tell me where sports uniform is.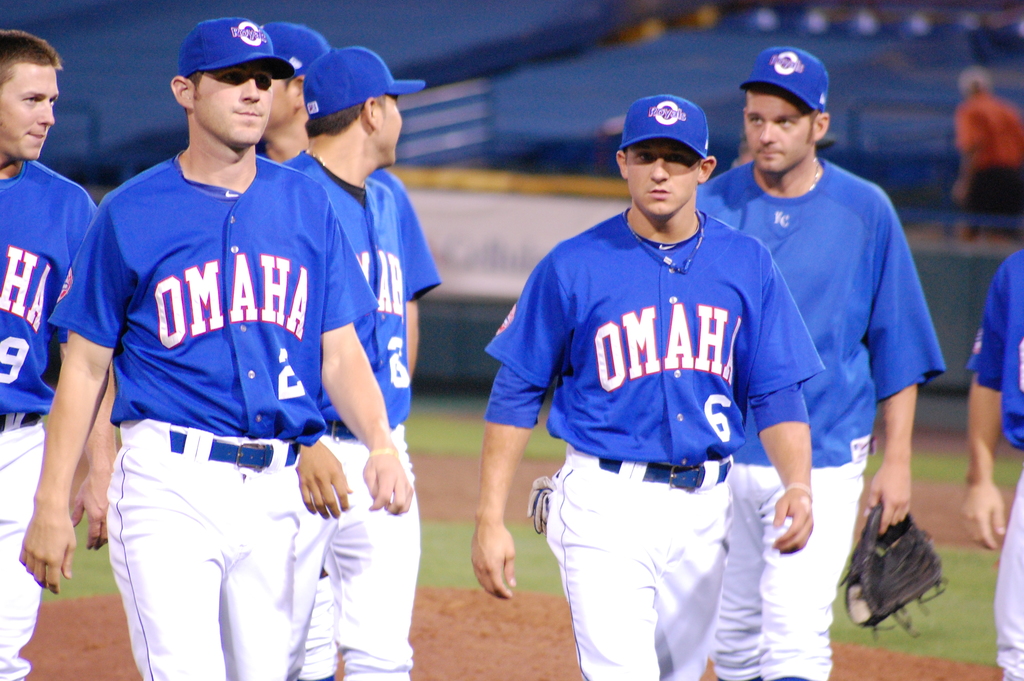
sports uniform is at region(276, 142, 441, 671).
